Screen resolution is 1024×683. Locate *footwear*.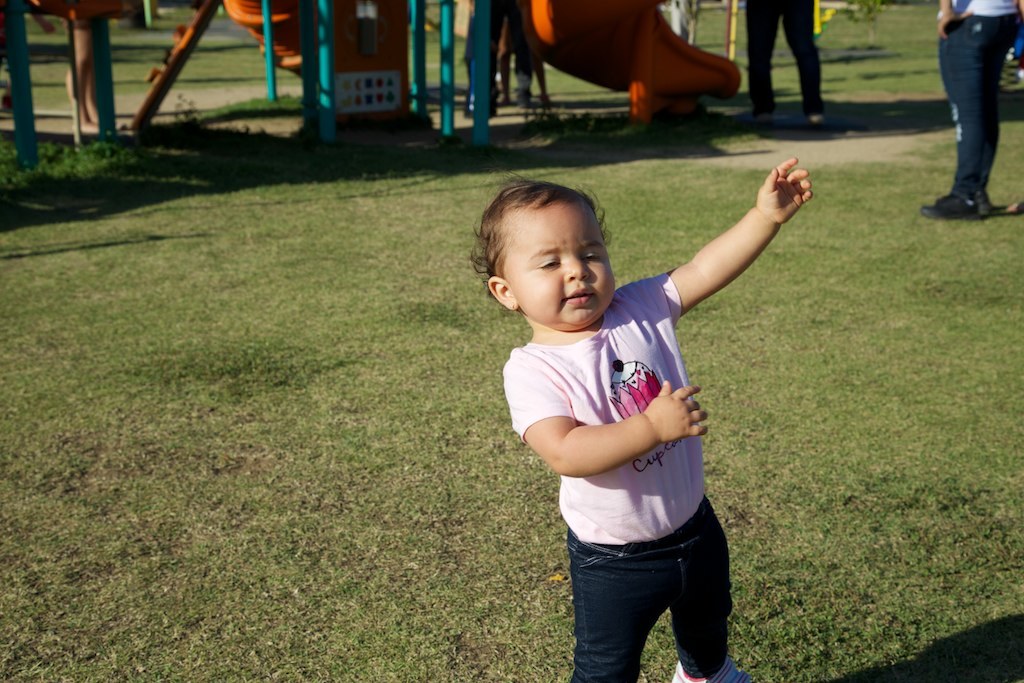
<region>674, 654, 755, 682</region>.
